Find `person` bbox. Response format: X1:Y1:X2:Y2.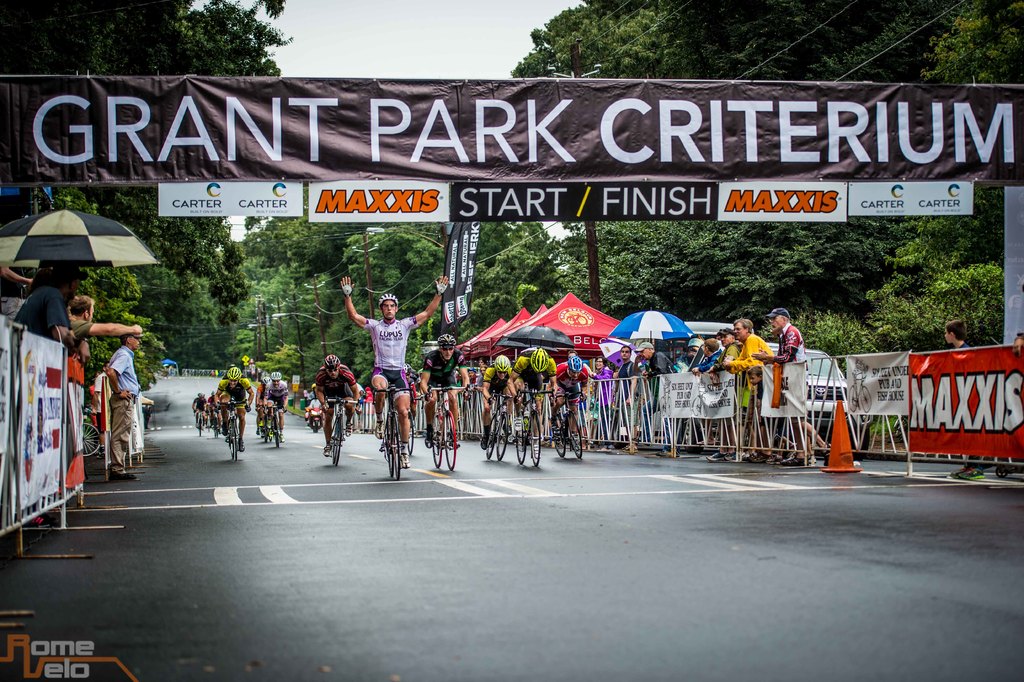
104:332:143:484.
